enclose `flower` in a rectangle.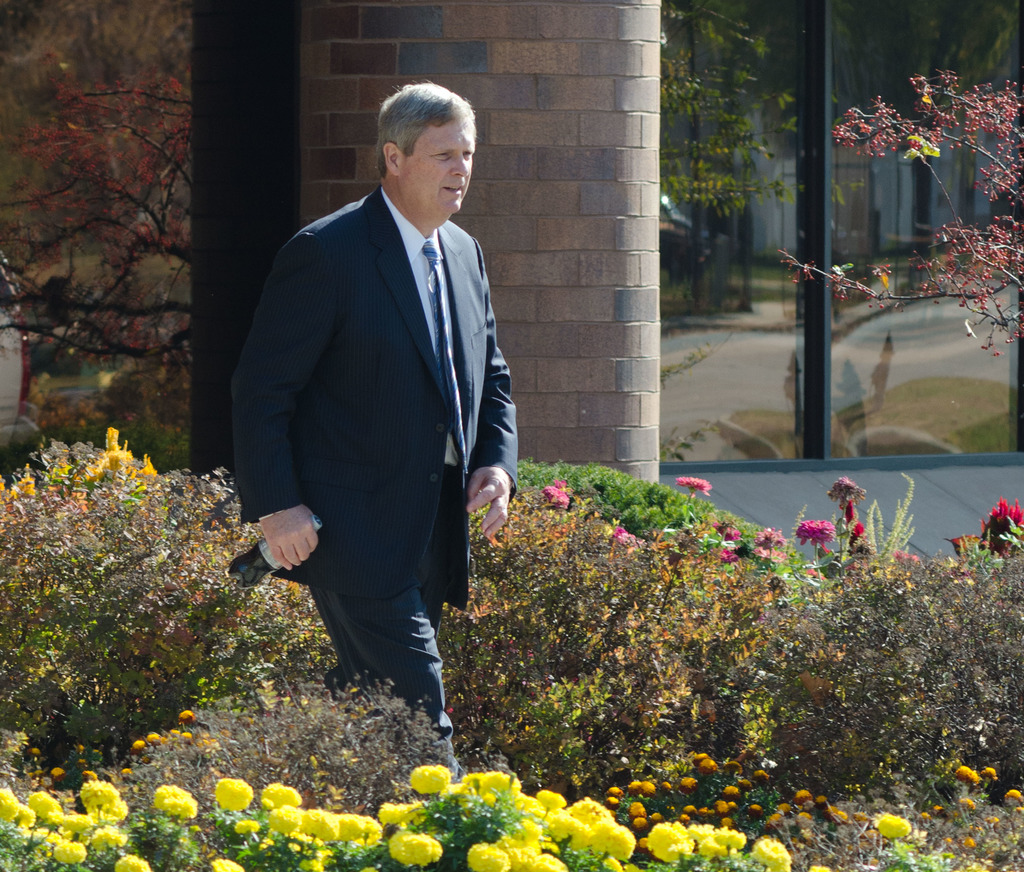
<box>154,786,191,812</box>.
